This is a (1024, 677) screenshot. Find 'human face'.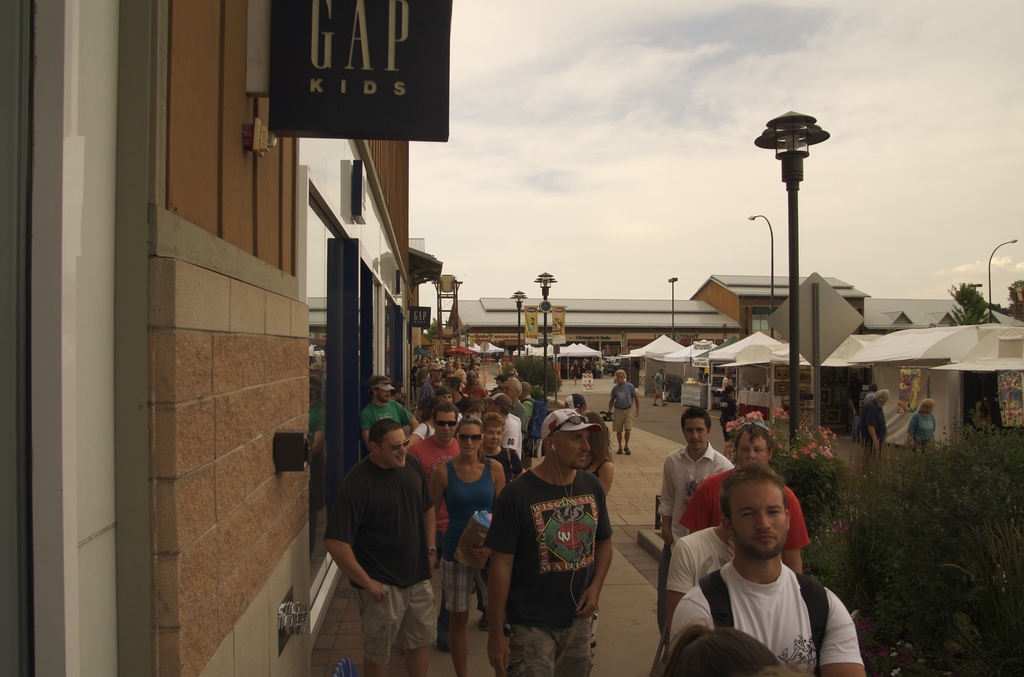
Bounding box: select_region(732, 484, 788, 558).
